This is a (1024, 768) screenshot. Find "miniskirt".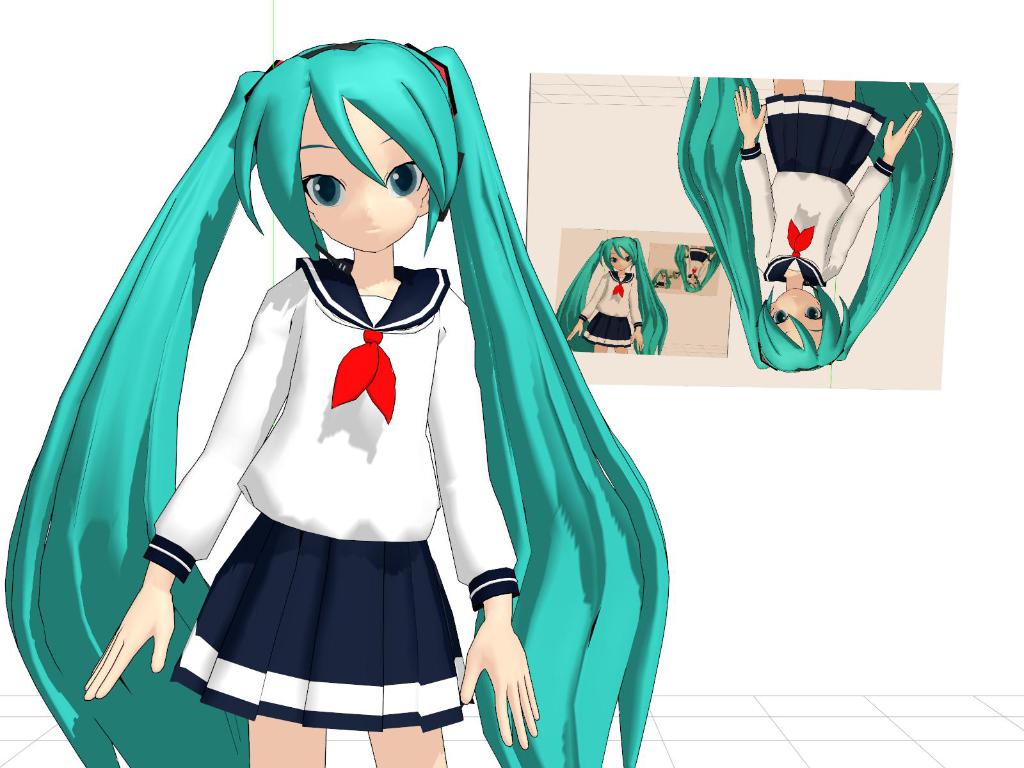
Bounding box: [left=170, top=512, right=476, bottom=734].
